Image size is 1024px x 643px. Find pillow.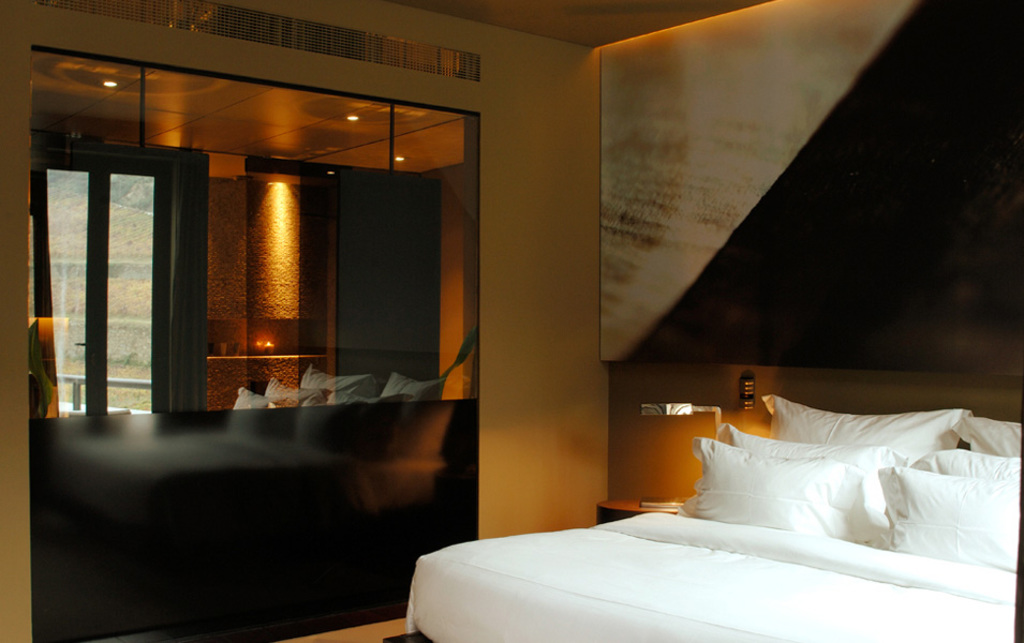
<box>711,425,906,550</box>.
